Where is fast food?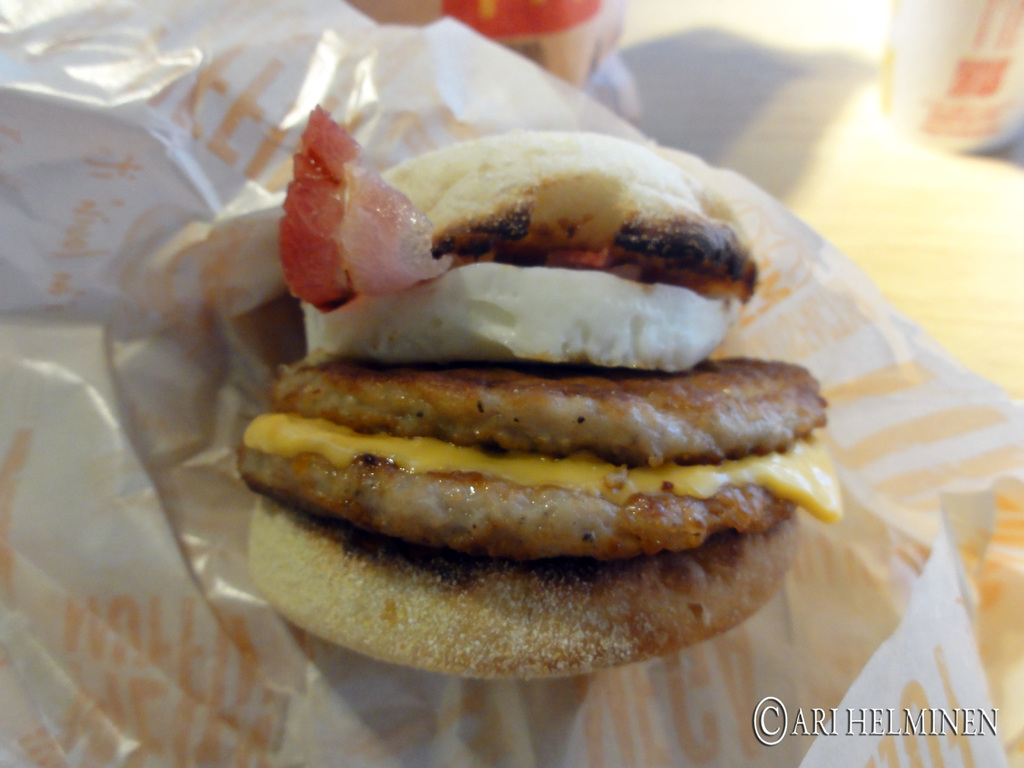
Rect(207, 66, 862, 651).
